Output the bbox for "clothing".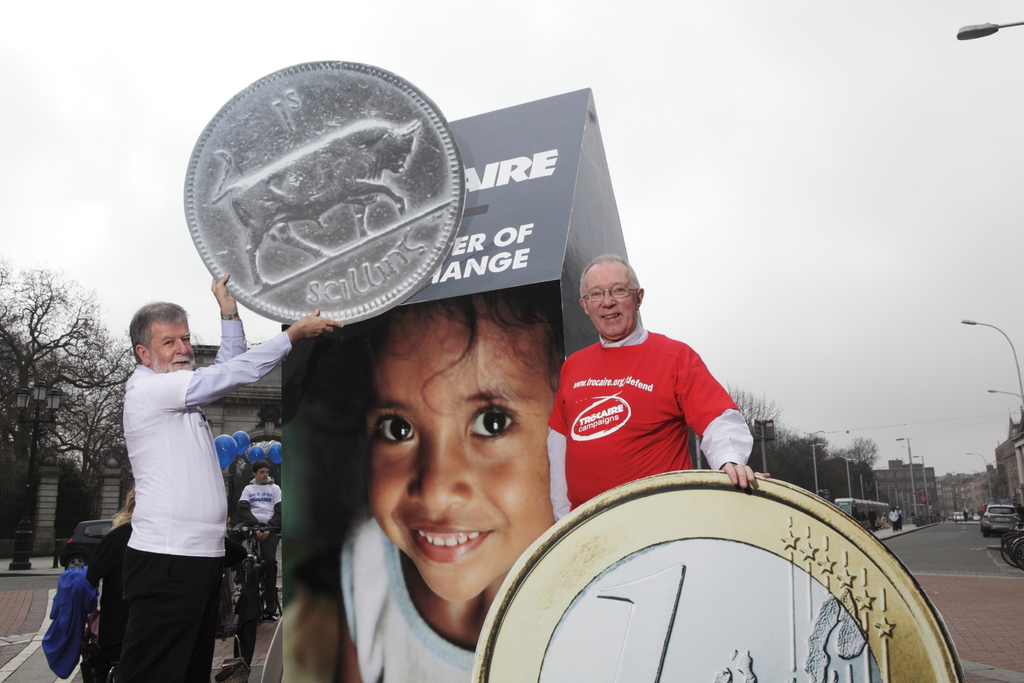
locate(244, 482, 290, 600).
